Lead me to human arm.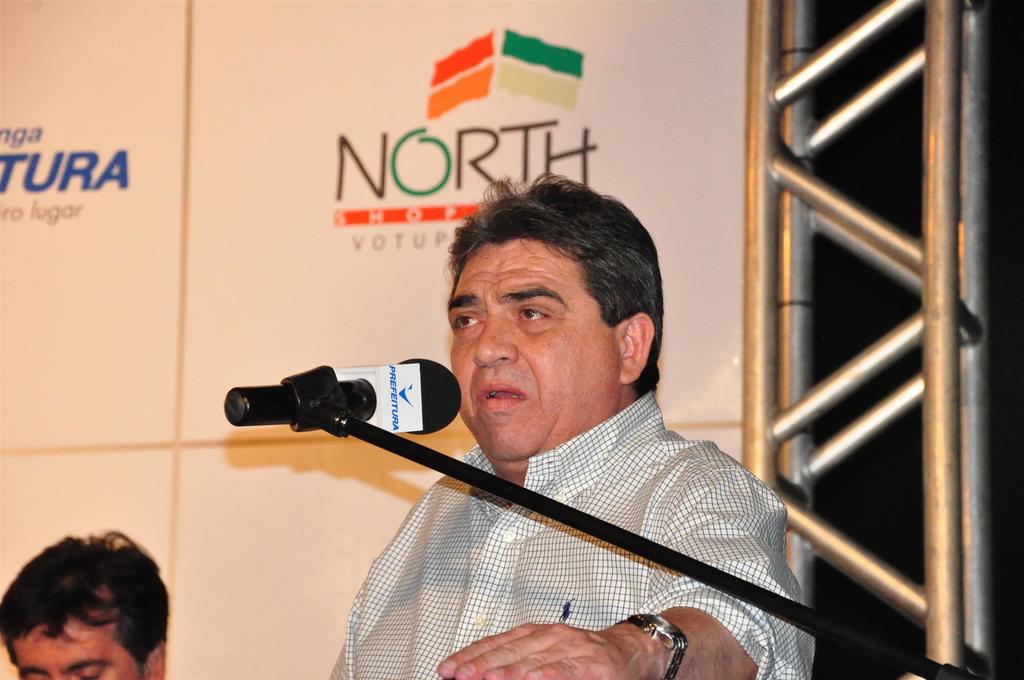
Lead to x1=316 y1=503 x2=397 y2=679.
